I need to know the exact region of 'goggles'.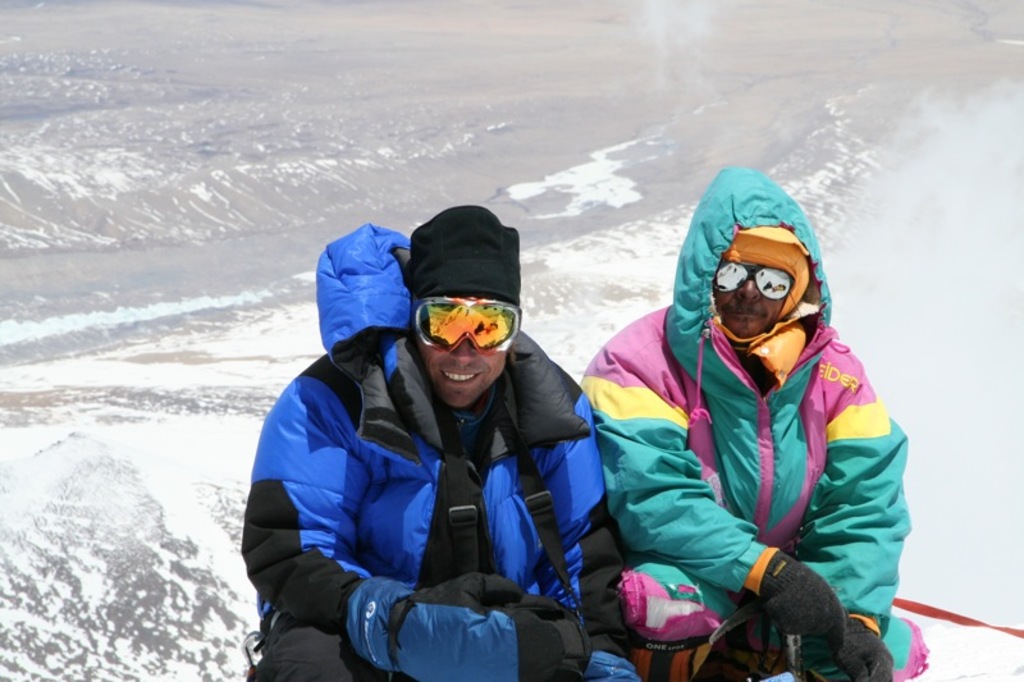
Region: 714 267 791 305.
